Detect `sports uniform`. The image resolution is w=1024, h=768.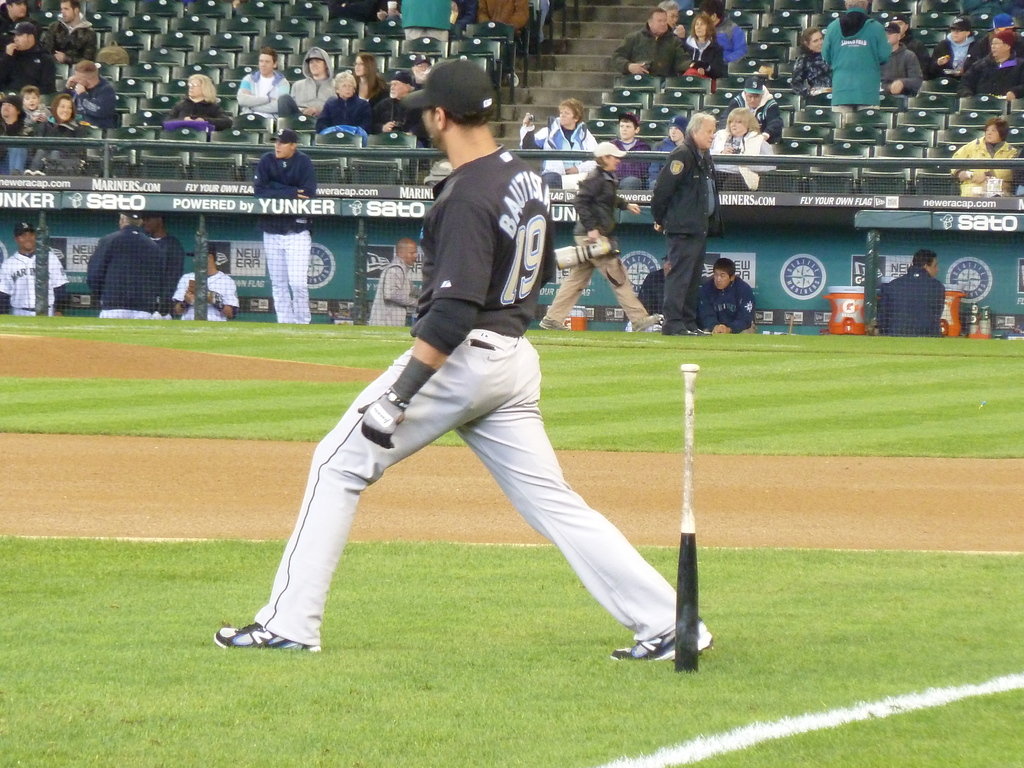
box(251, 122, 327, 320).
